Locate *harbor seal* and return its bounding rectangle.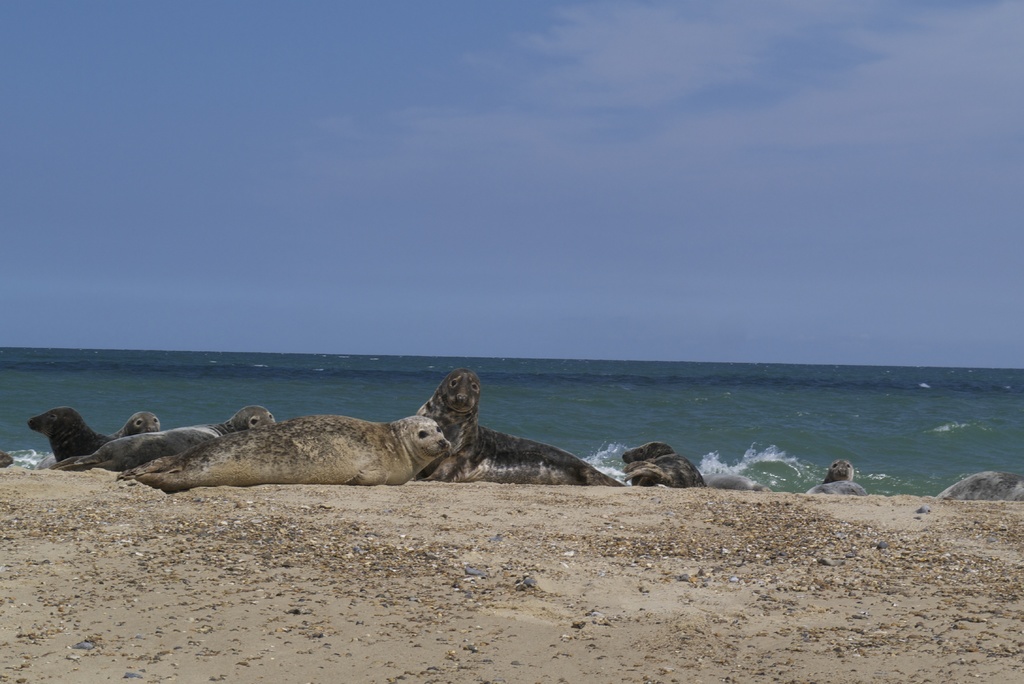
bbox=(404, 374, 596, 498).
